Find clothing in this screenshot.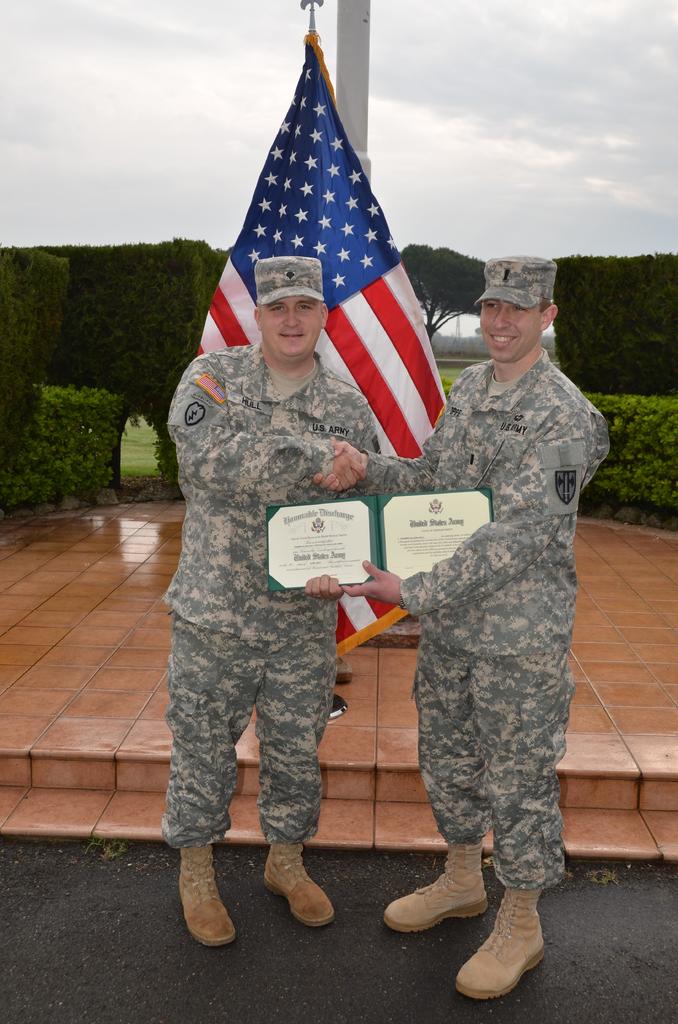
The bounding box for clothing is (382, 264, 611, 934).
